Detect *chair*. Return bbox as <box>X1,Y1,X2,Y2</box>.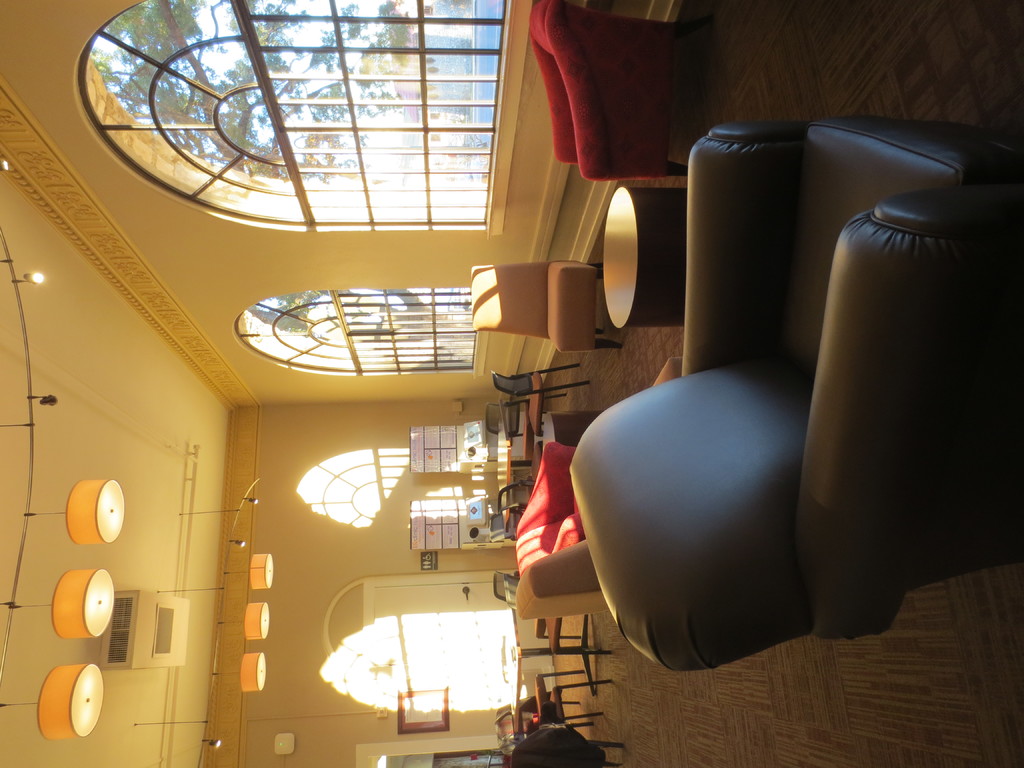
<box>492,572,520,603</box>.
